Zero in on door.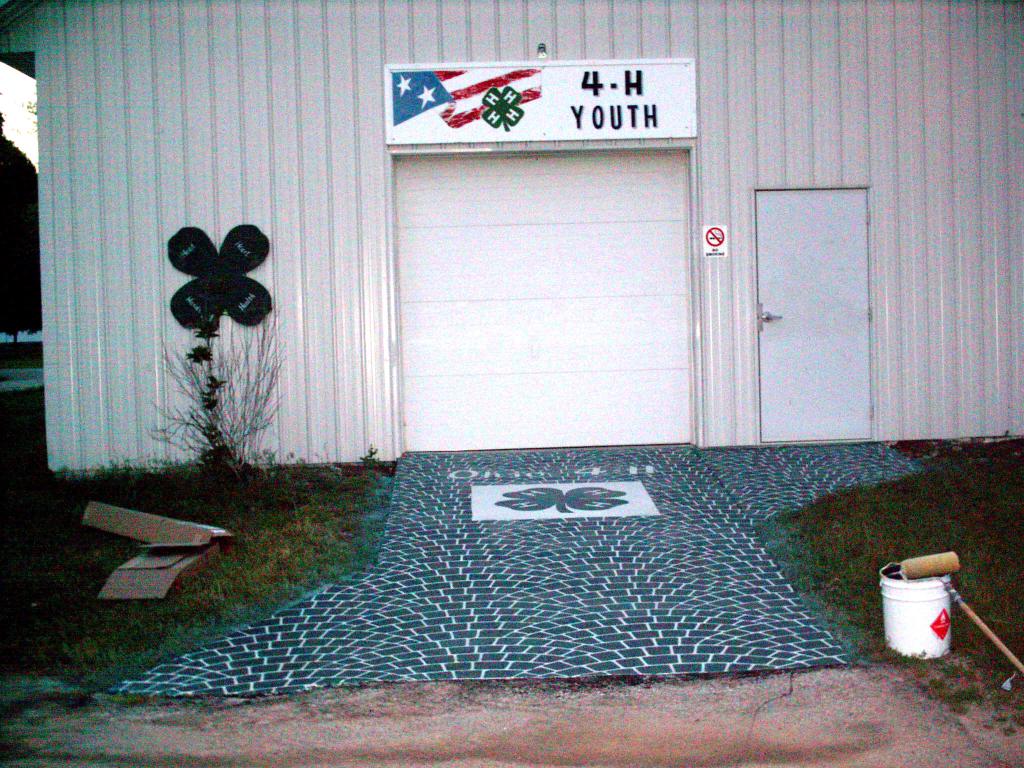
Zeroed in: {"x1": 759, "y1": 190, "x2": 872, "y2": 446}.
